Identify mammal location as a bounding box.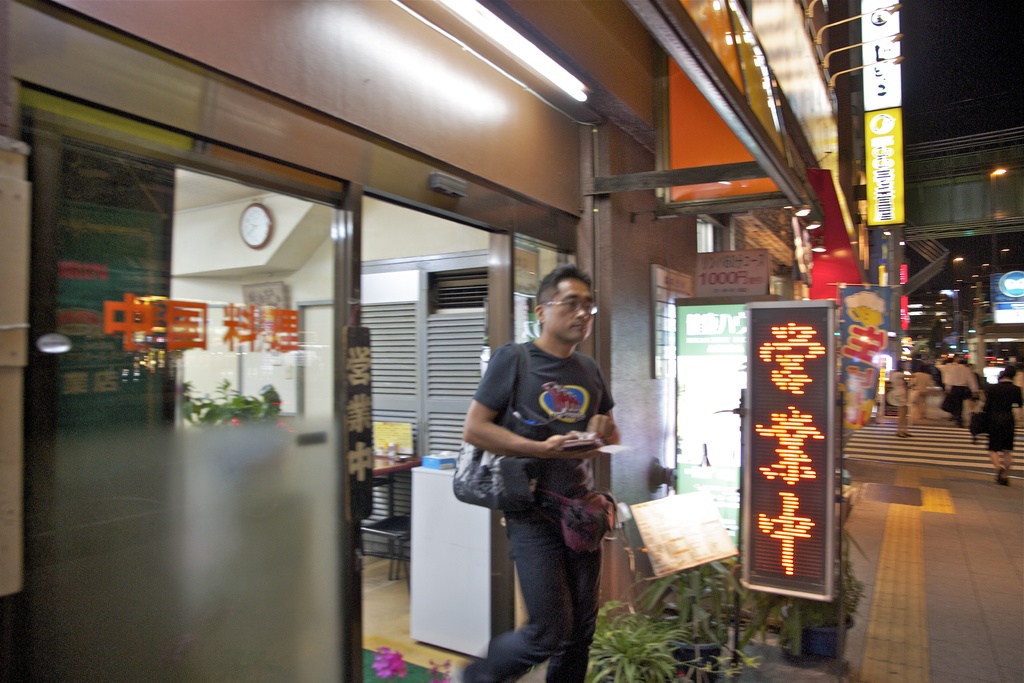
bbox=(908, 367, 931, 422).
